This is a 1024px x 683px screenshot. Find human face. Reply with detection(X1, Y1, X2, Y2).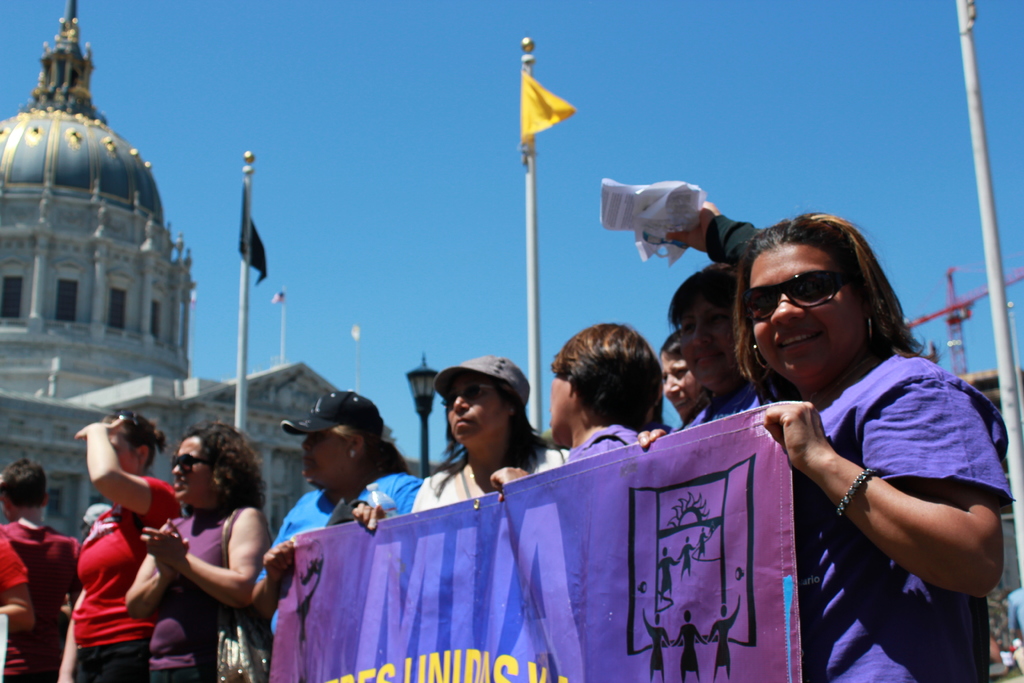
detection(682, 299, 731, 379).
